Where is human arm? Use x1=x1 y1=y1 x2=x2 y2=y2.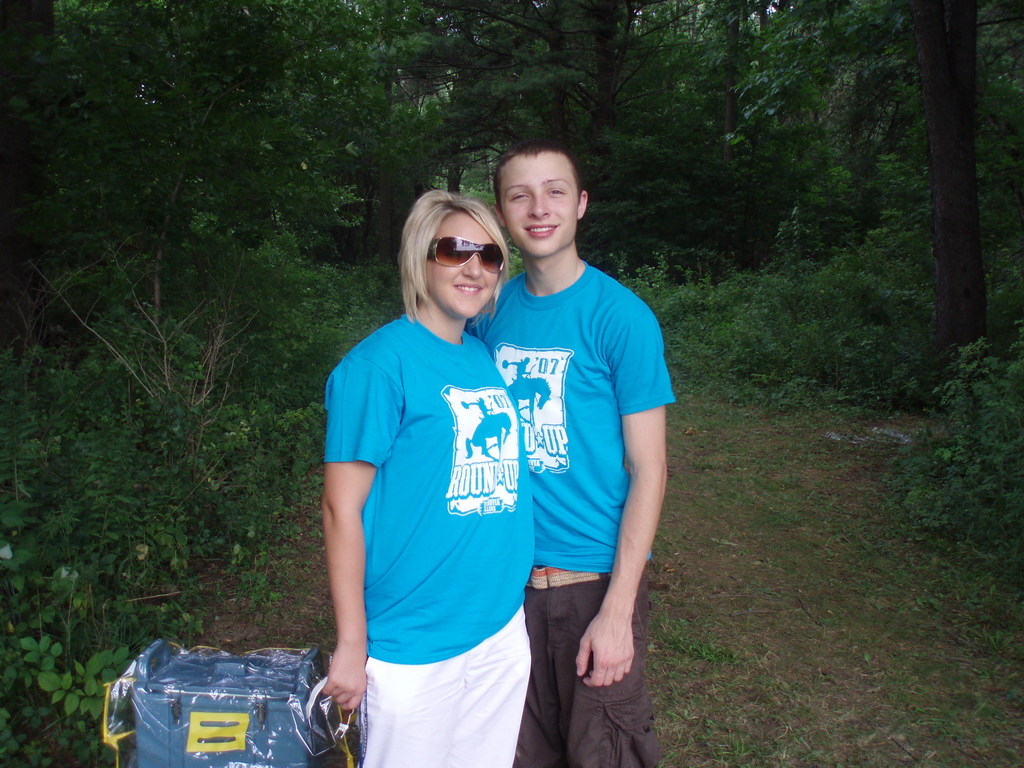
x1=589 y1=323 x2=673 y2=691.
